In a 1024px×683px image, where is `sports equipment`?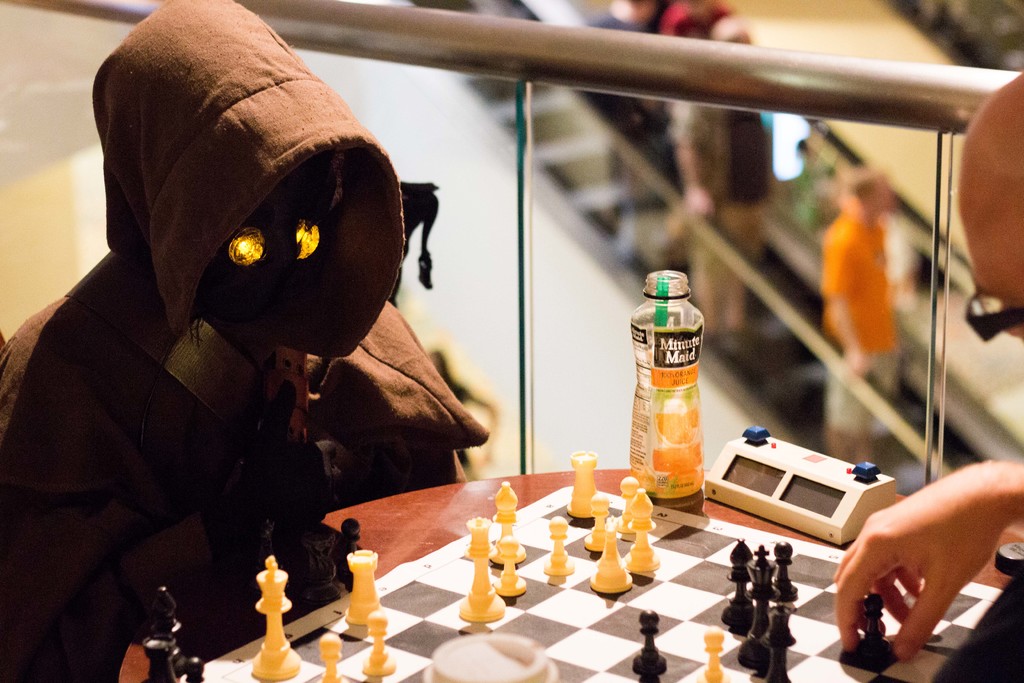
[619, 484, 661, 579].
